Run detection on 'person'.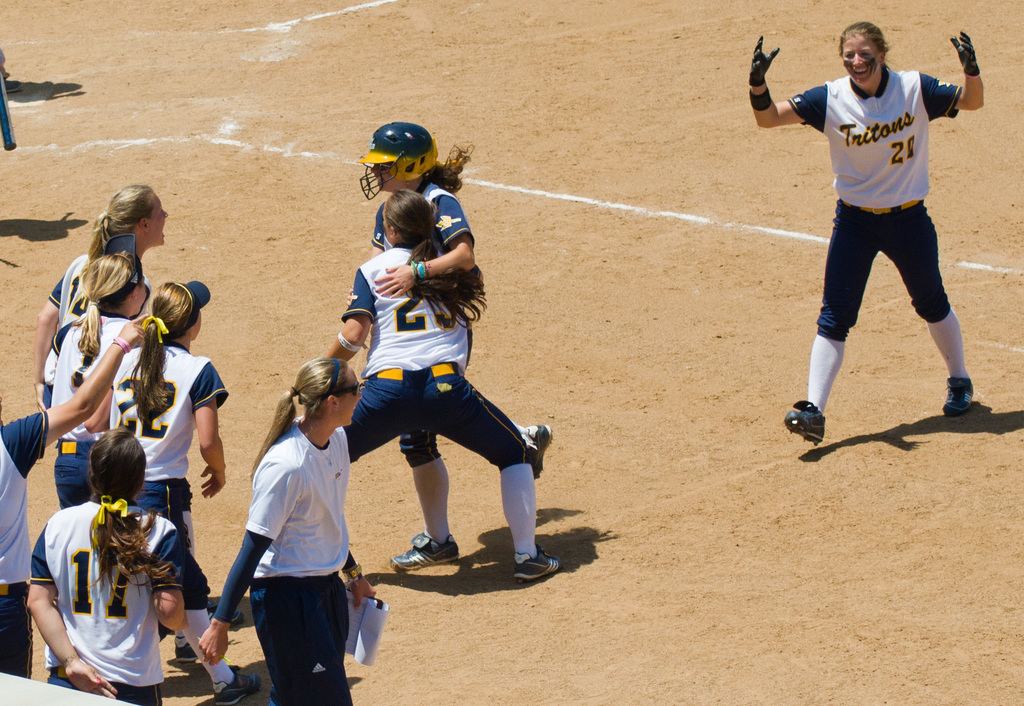
Result: [x1=368, y1=121, x2=559, y2=566].
